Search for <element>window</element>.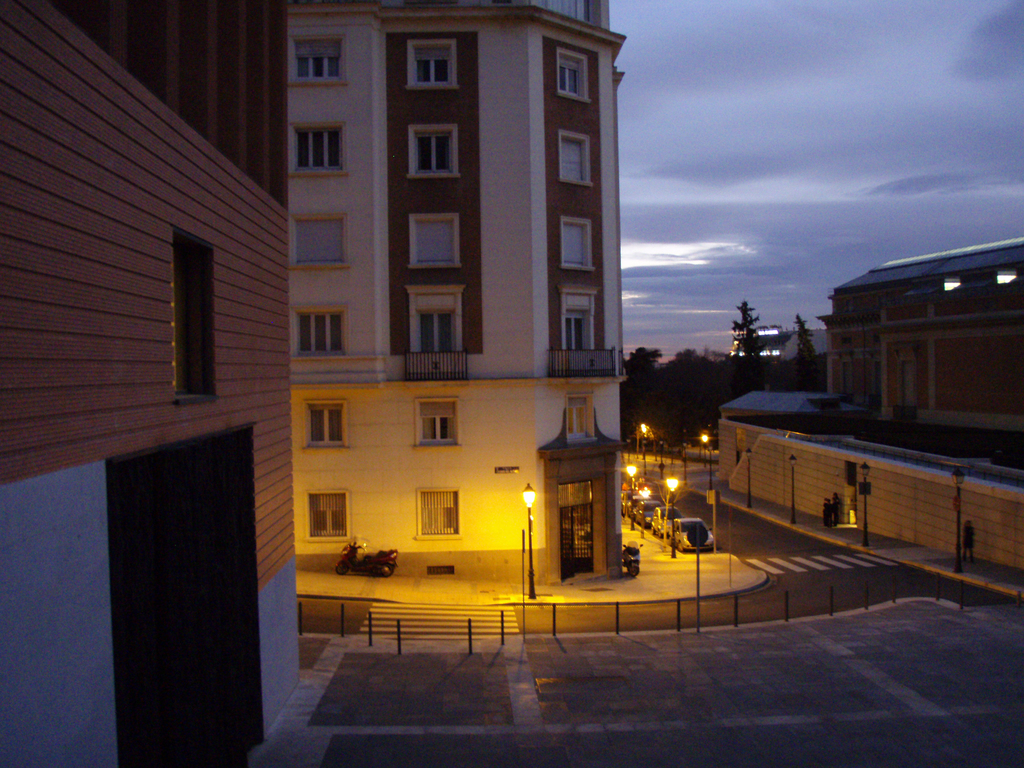
Found at [403, 120, 460, 177].
